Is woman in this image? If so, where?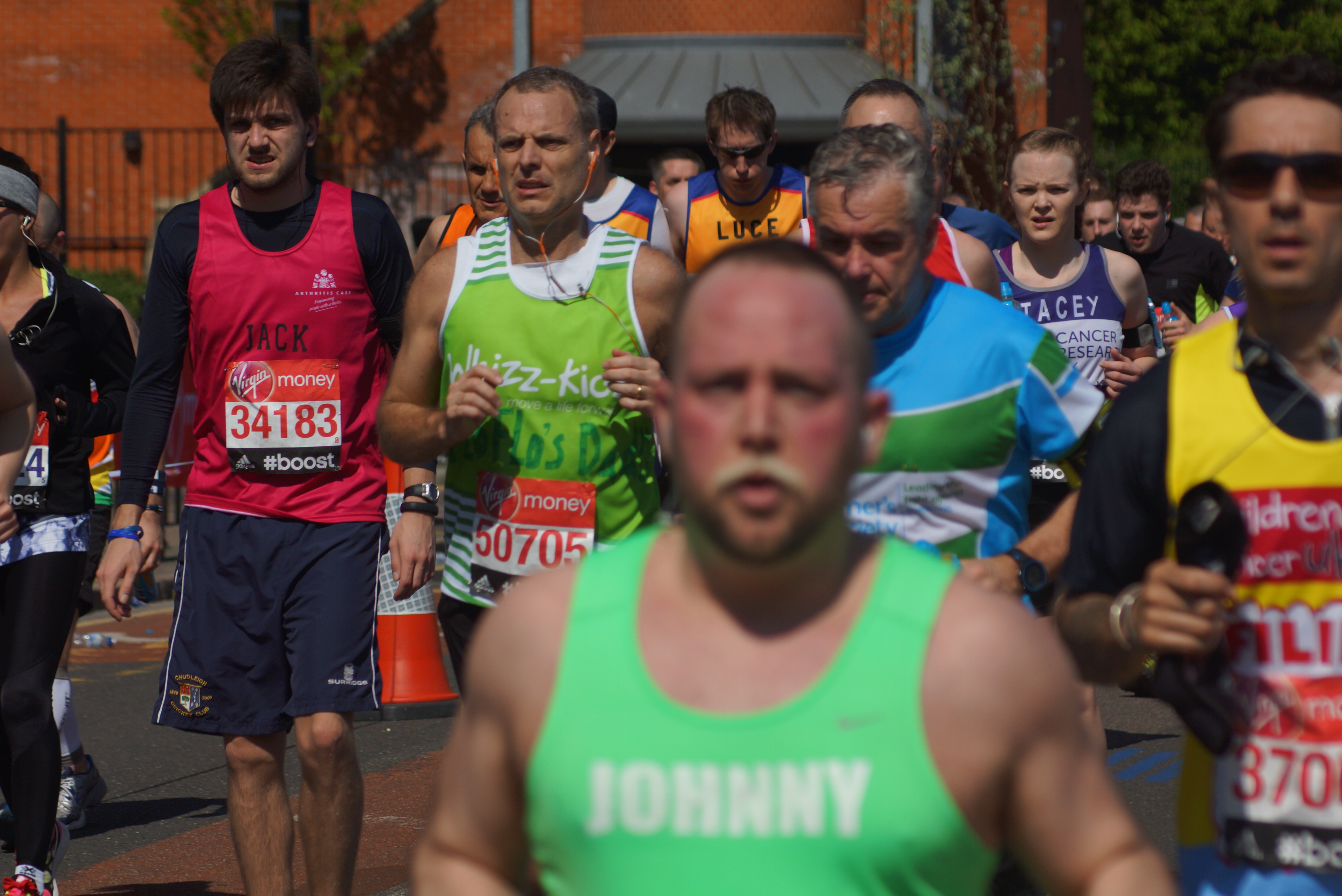
Yes, at crop(294, 37, 323, 79).
